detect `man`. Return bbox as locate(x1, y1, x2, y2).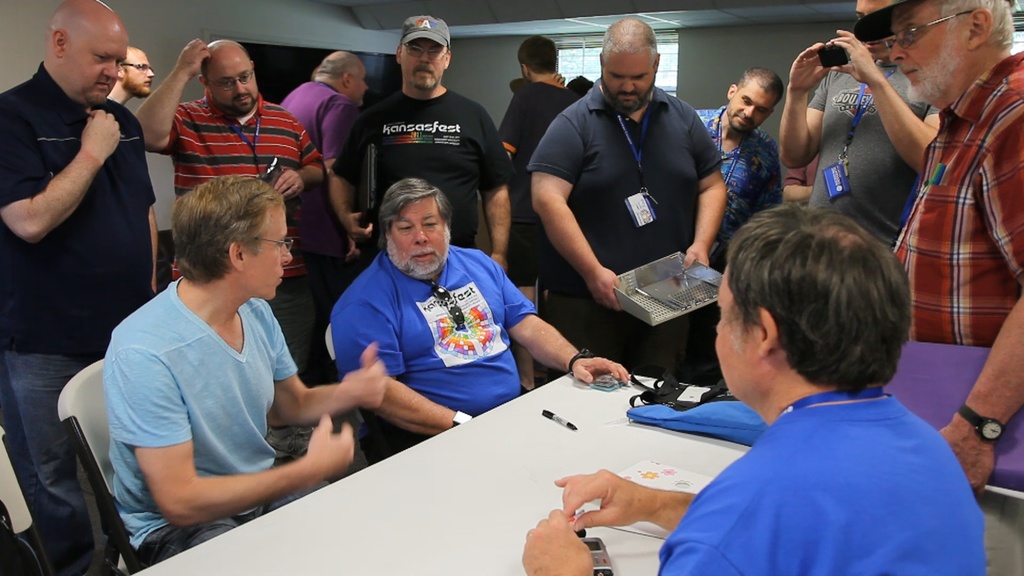
locate(777, 0, 942, 252).
